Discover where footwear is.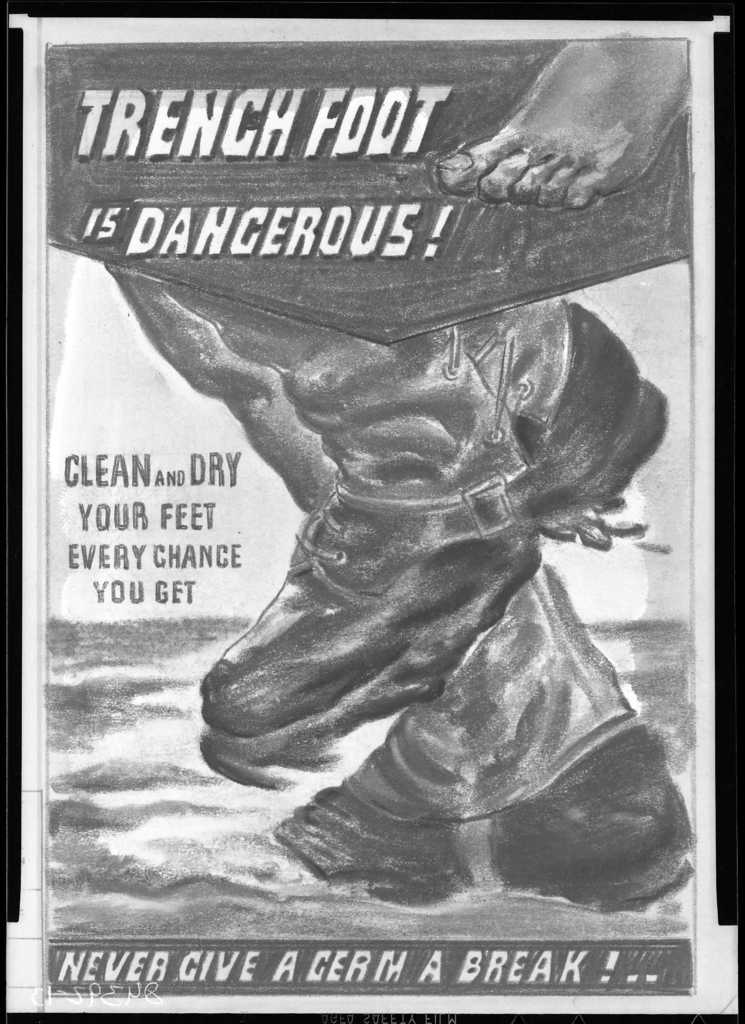
Discovered at left=198, top=380, right=611, bottom=852.
